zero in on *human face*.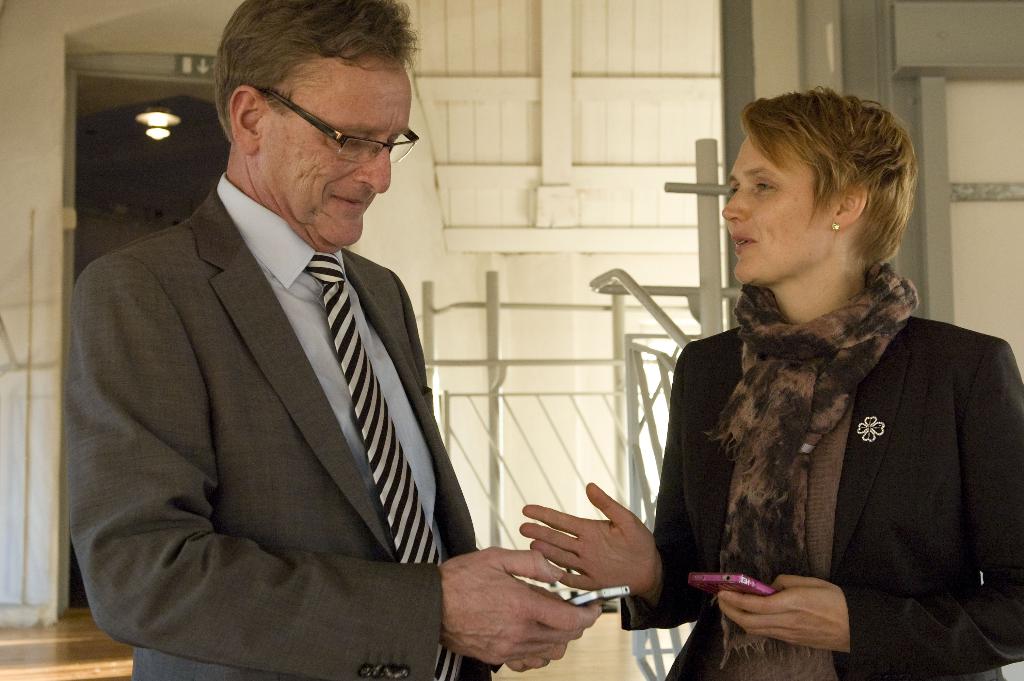
Zeroed in: box(259, 63, 412, 252).
